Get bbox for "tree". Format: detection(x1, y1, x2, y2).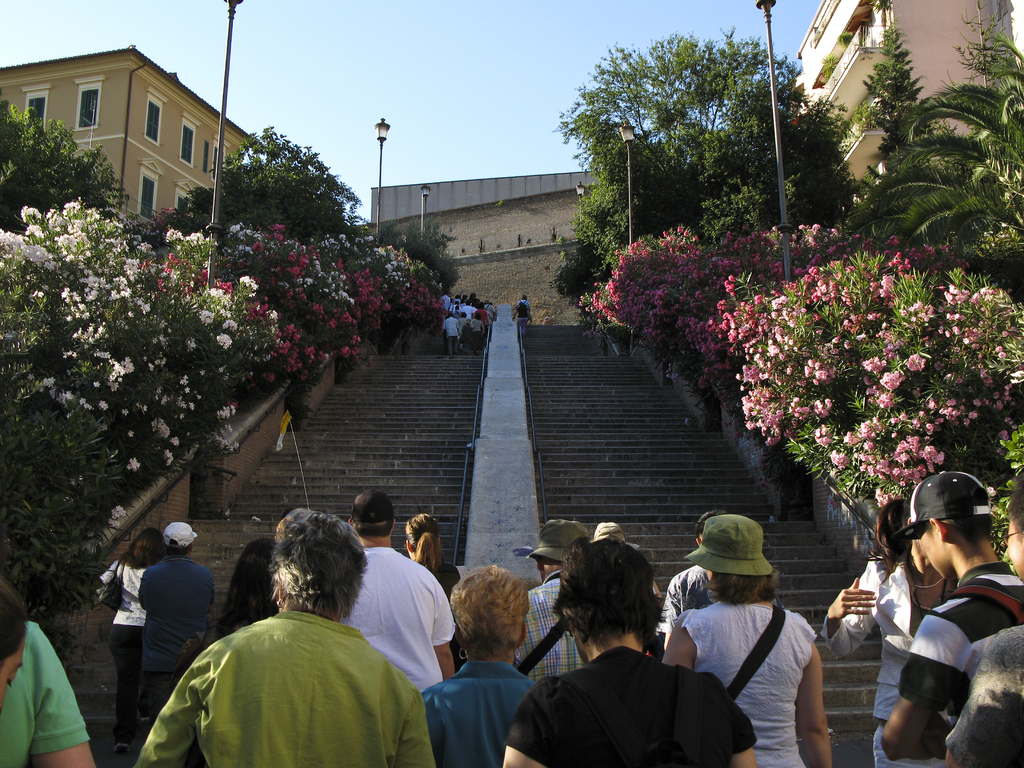
detection(872, 33, 1023, 275).
